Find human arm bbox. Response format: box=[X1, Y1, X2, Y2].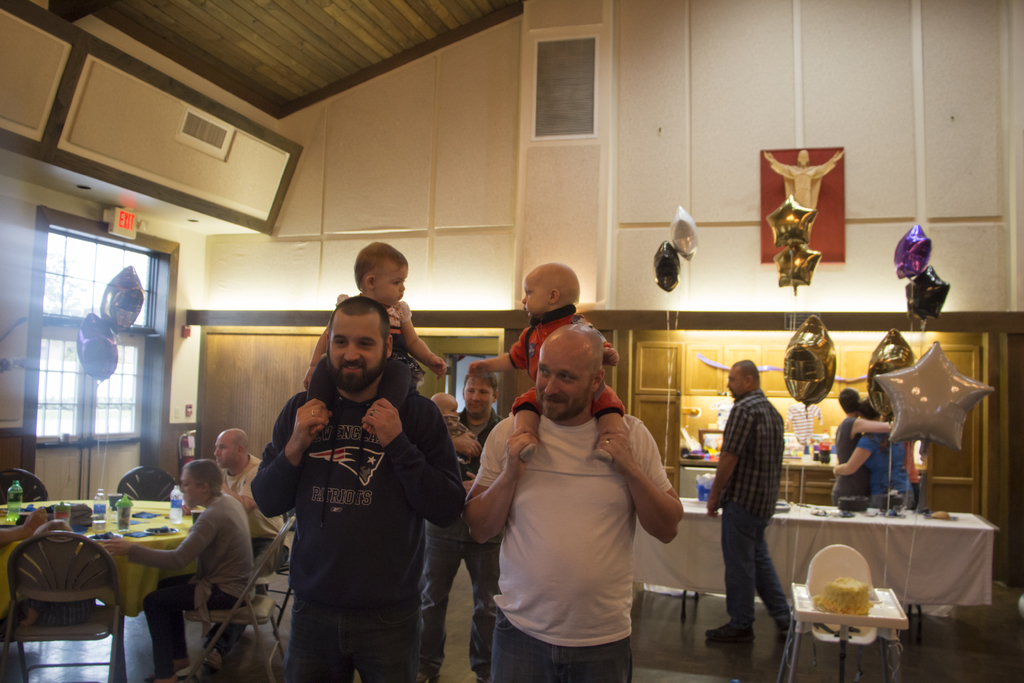
box=[586, 423, 680, 547].
